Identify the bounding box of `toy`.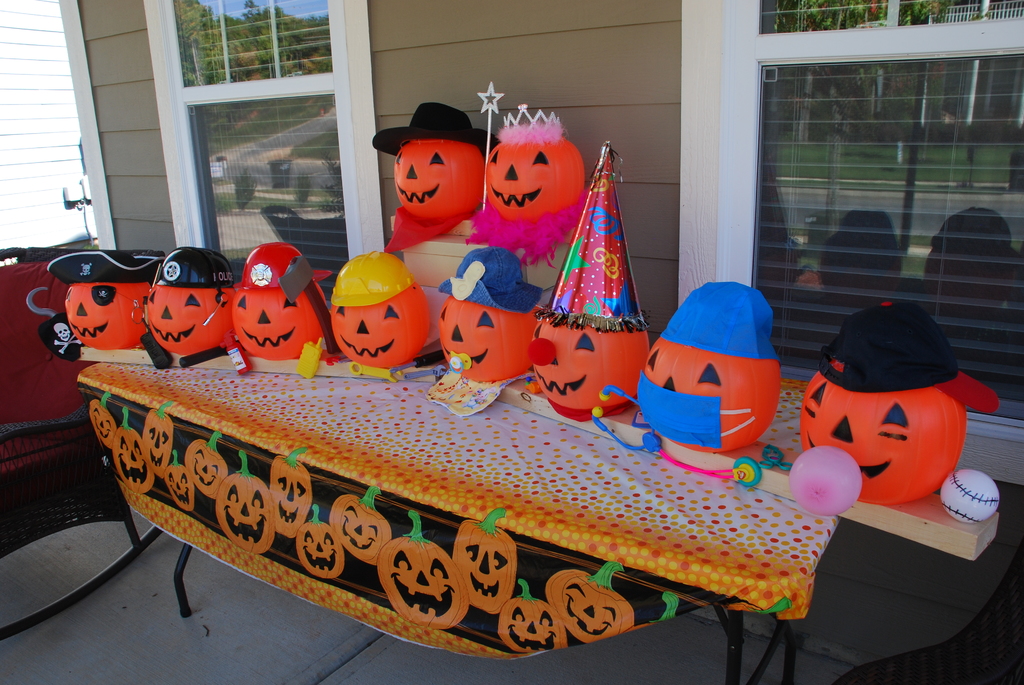
bbox=[25, 248, 164, 349].
